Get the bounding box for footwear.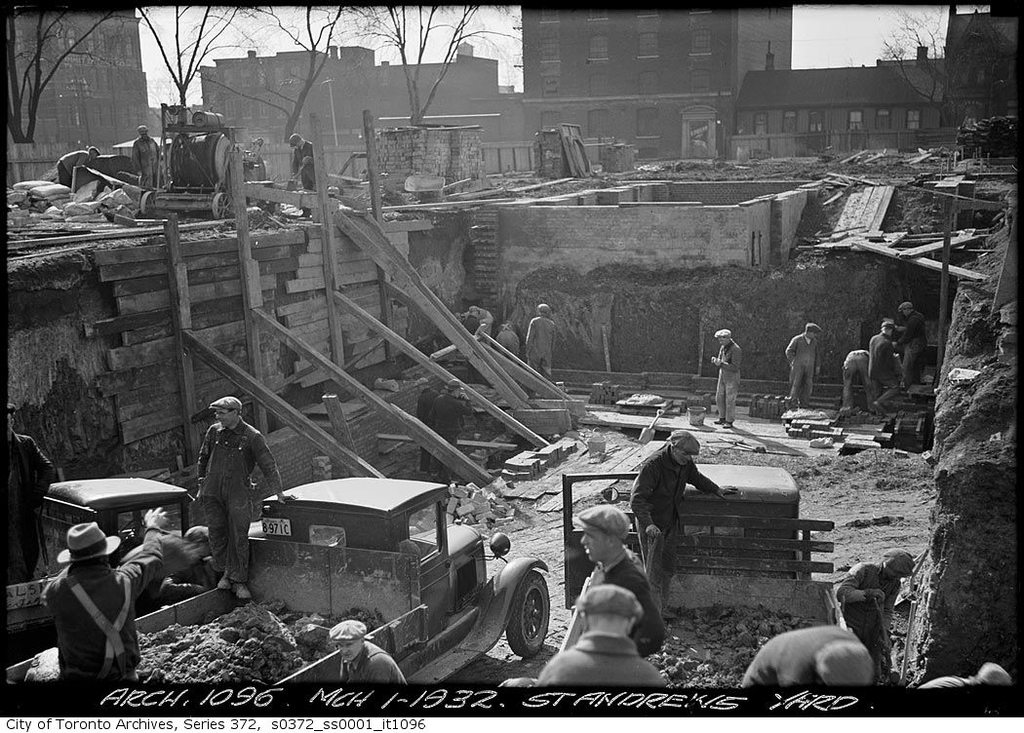
725, 420, 735, 429.
